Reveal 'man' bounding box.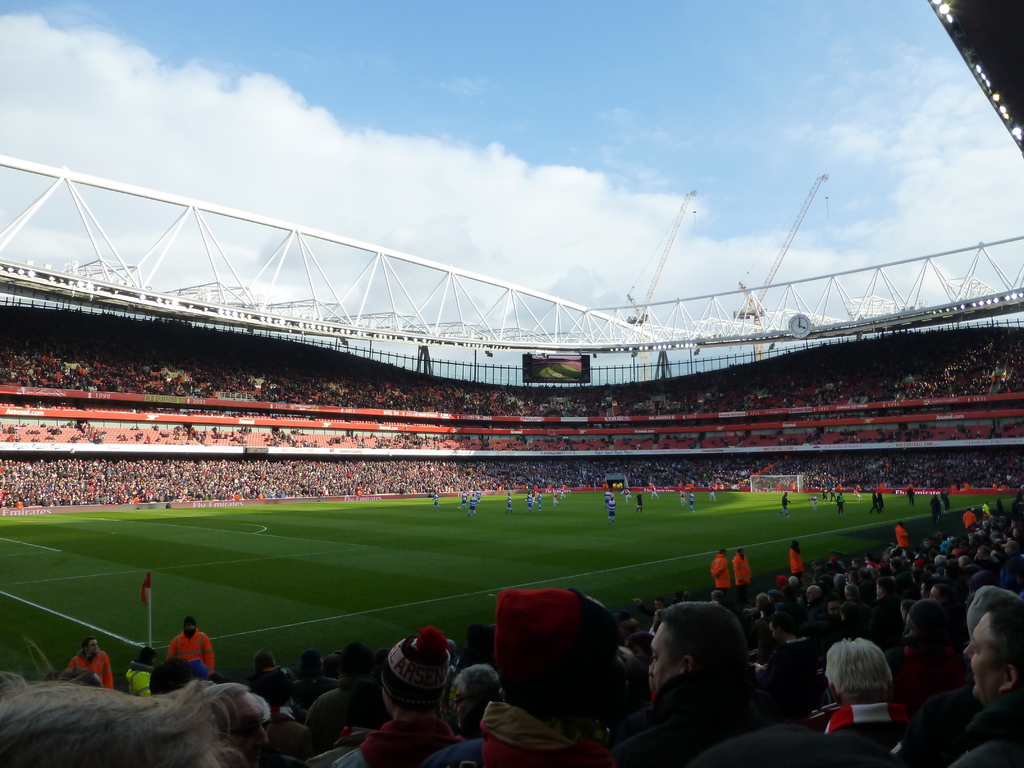
Revealed: 335/627/463/767.
